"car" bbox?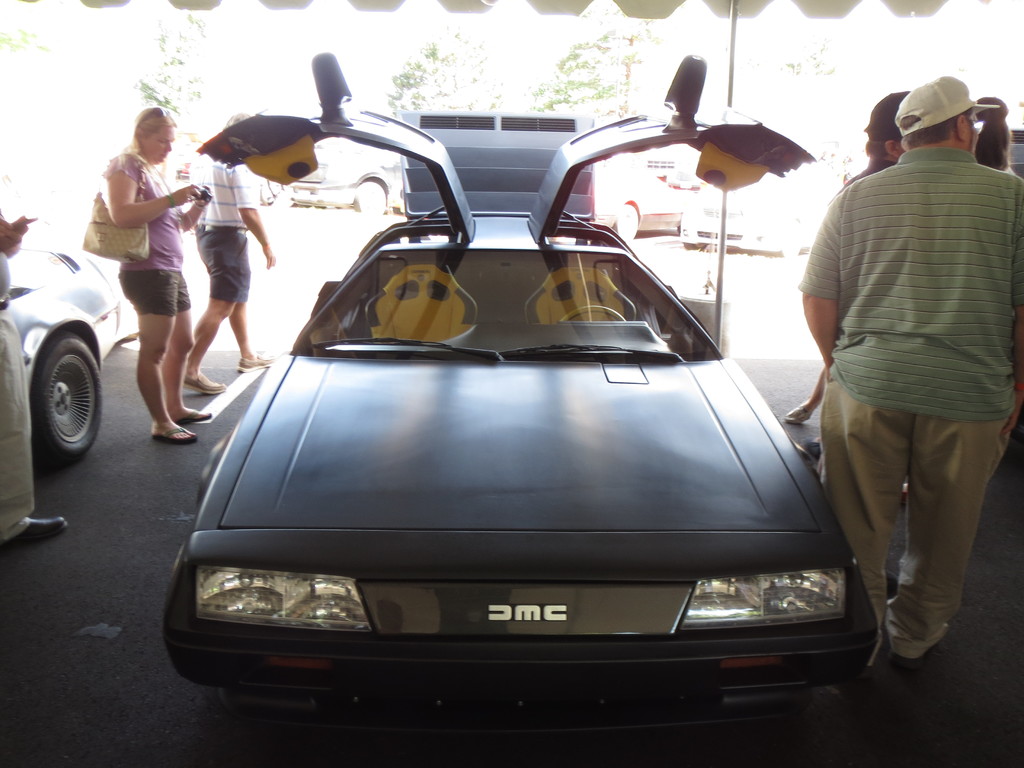
[x1=157, y1=47, x2=888, y2=767]
